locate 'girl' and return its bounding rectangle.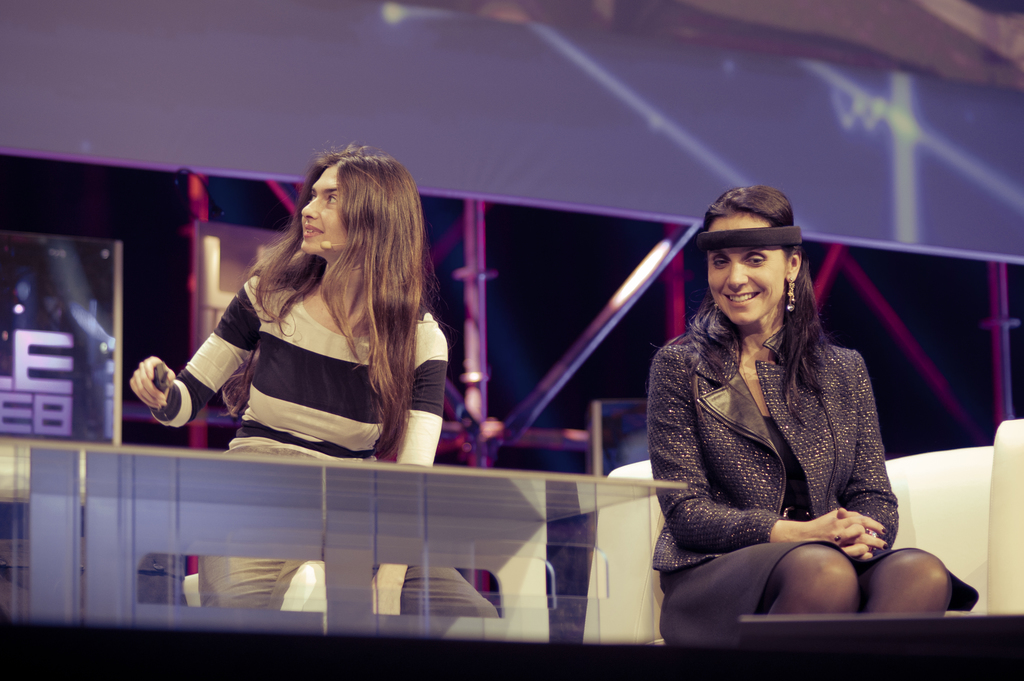
box(130, 141, 502, 613).
